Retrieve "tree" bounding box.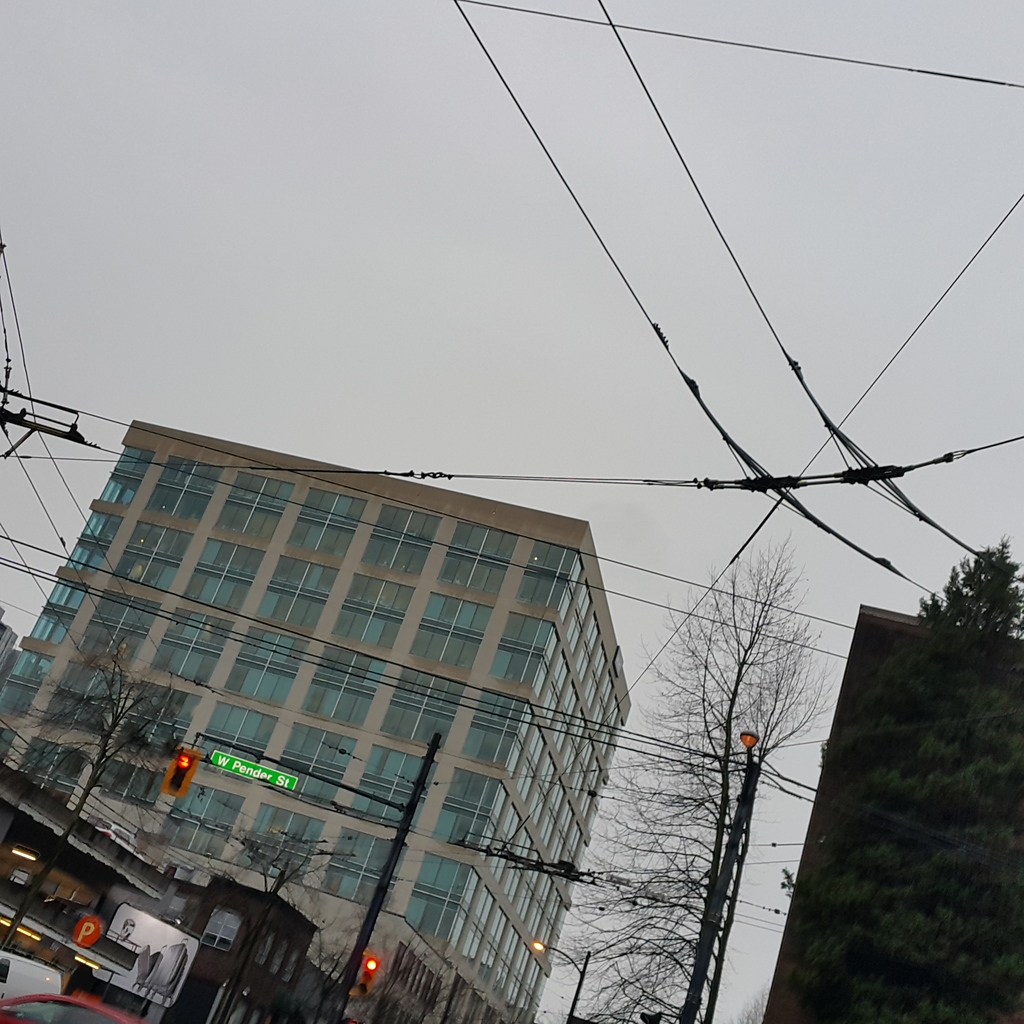
Bounding box: [x1=828, y1=556, x2=1016, y2=929].
